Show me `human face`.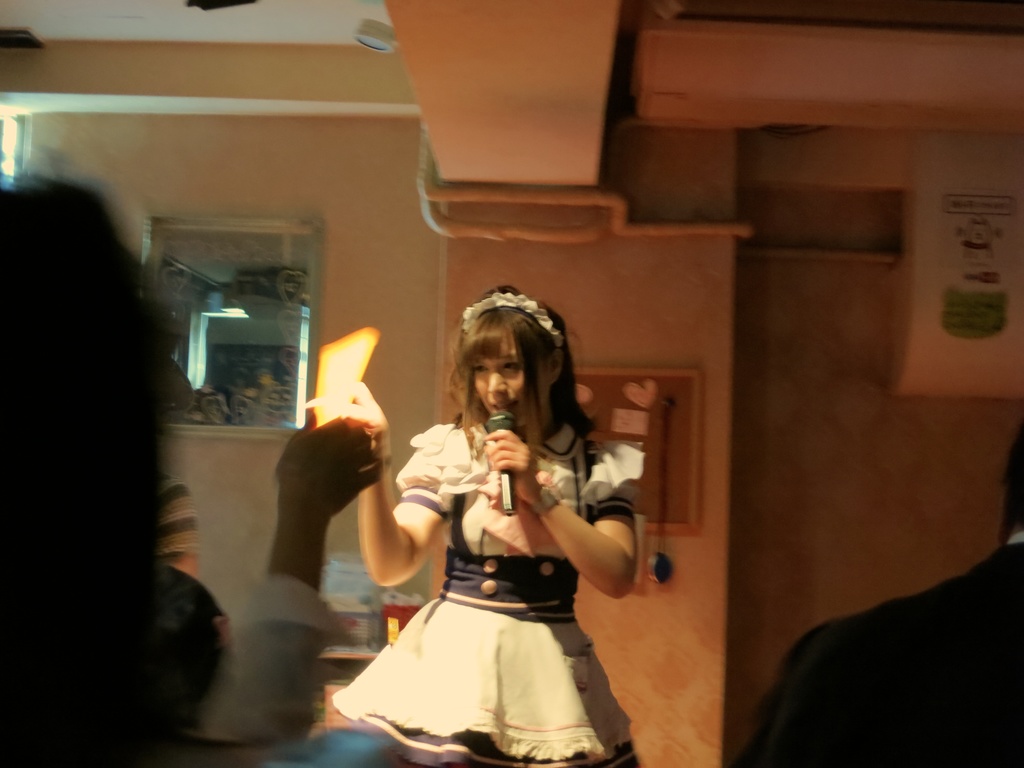
`human face` is here: 469:332:549:426.
